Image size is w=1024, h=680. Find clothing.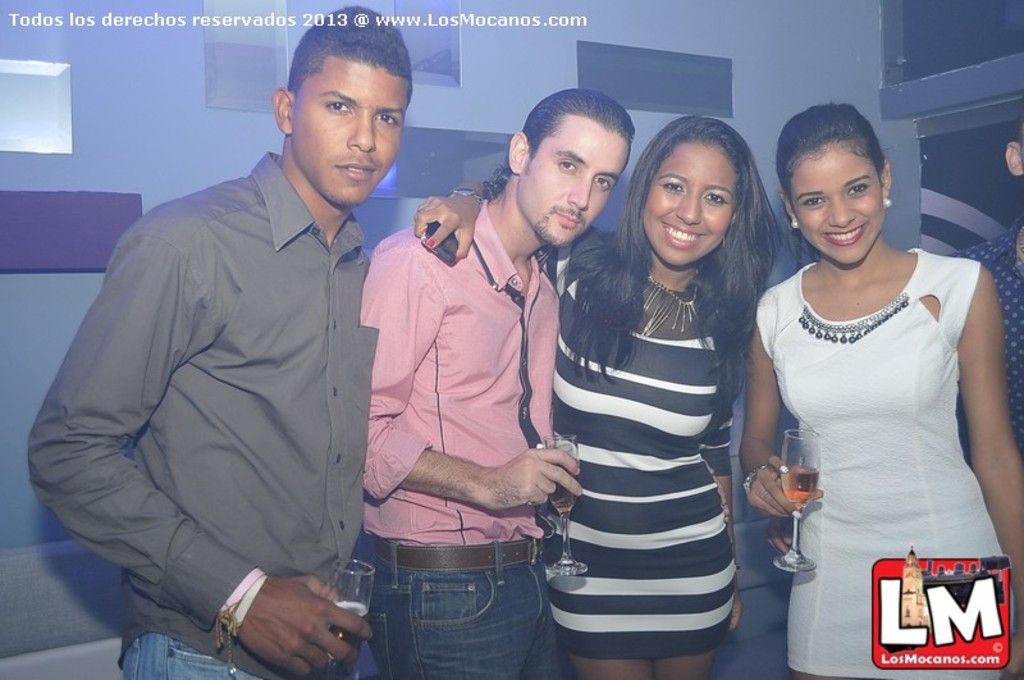
(left=361, top=196, right=564, bottom=679).
